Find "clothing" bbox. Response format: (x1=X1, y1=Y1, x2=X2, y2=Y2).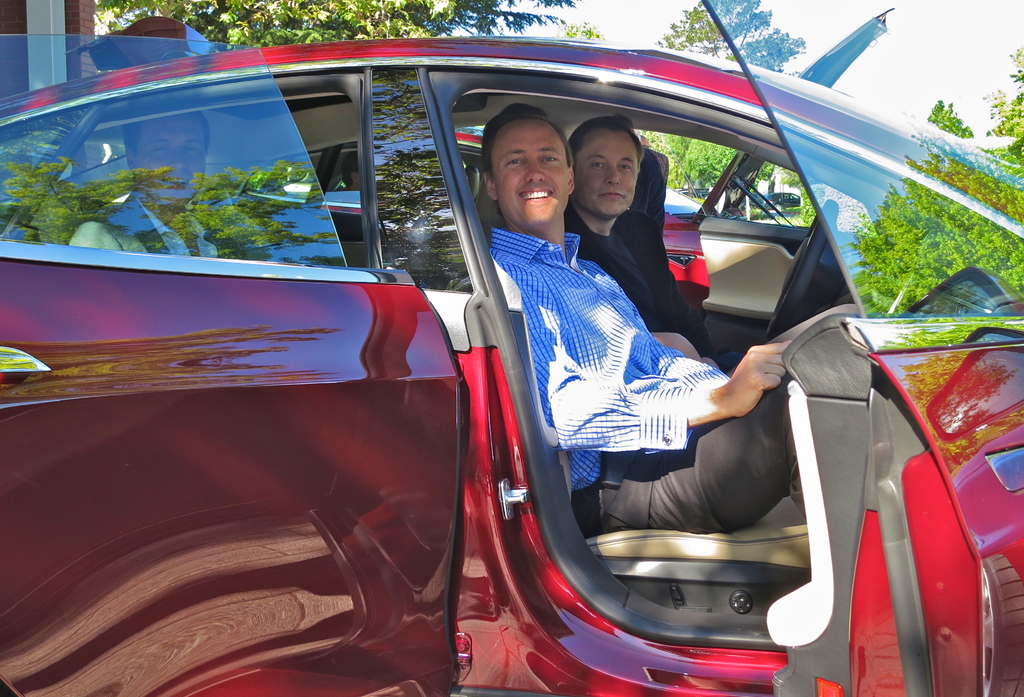
(x1=484, y1=233, x2=865, y2=545).
